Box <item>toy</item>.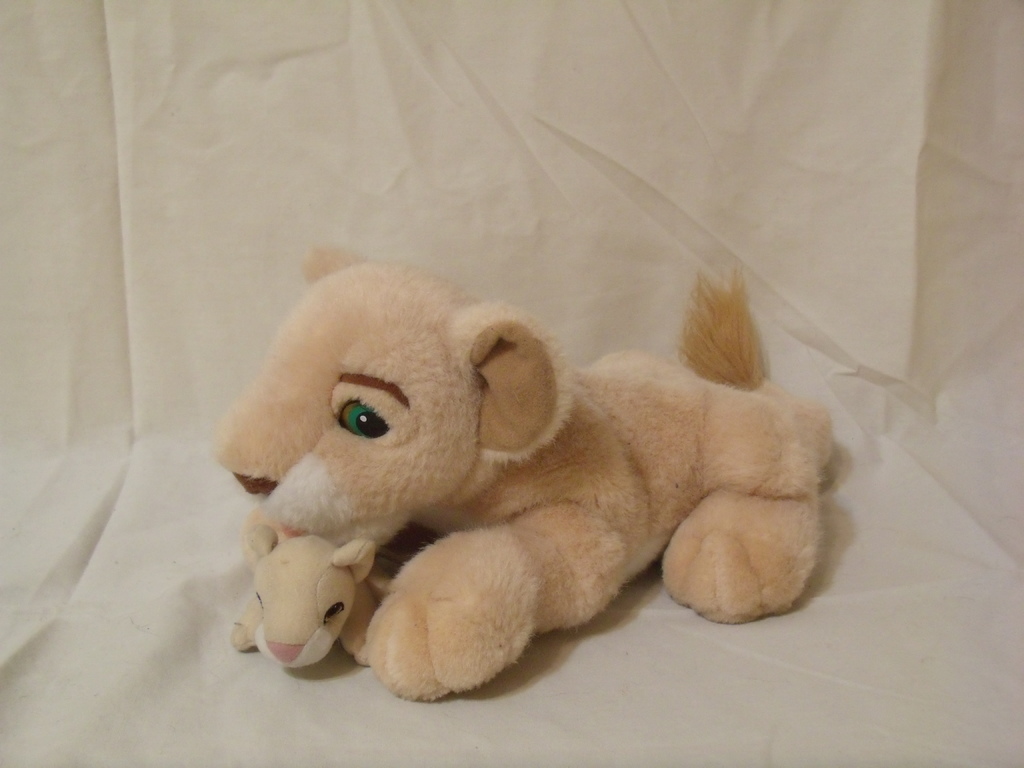
(208, 221, 861, 710).
